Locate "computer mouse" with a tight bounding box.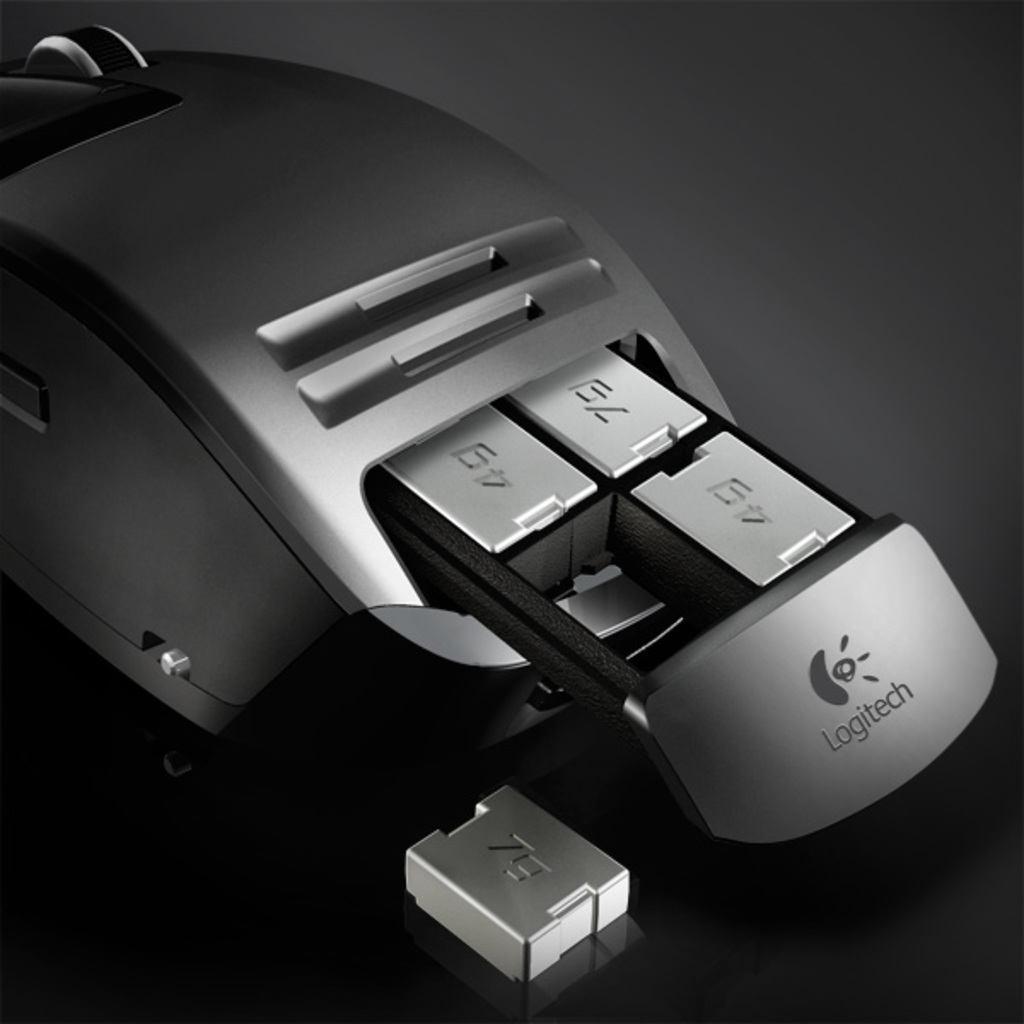
Rect(5, 5, 1005, 980).
